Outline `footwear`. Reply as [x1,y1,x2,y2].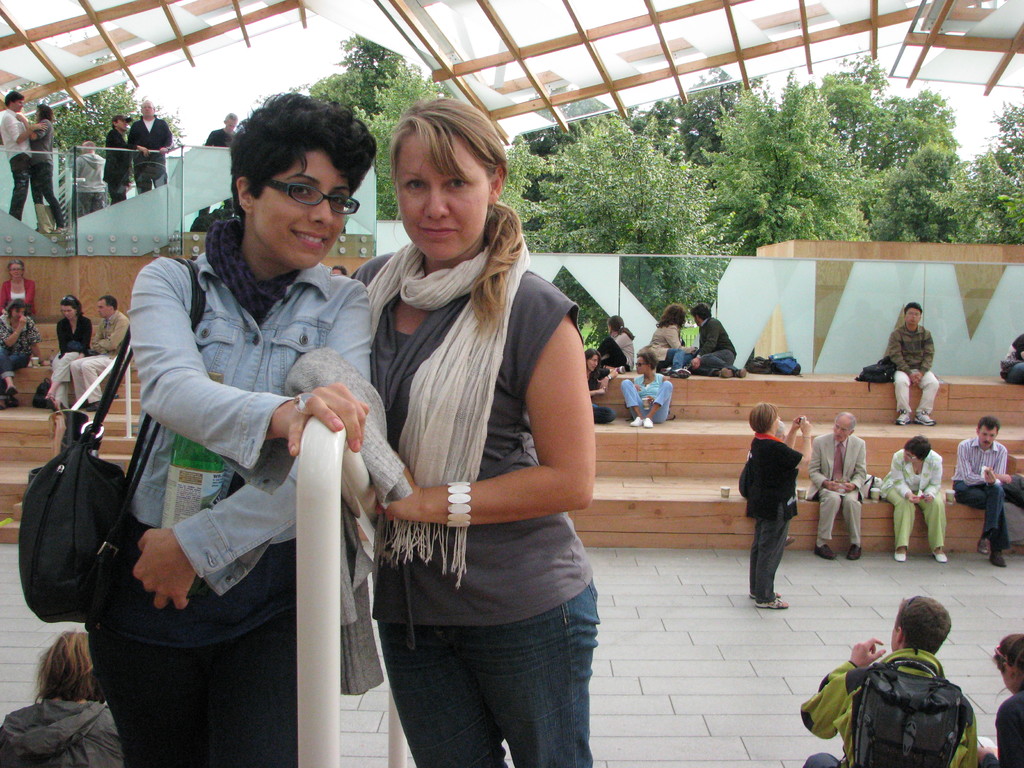
[895,410,909,428].
